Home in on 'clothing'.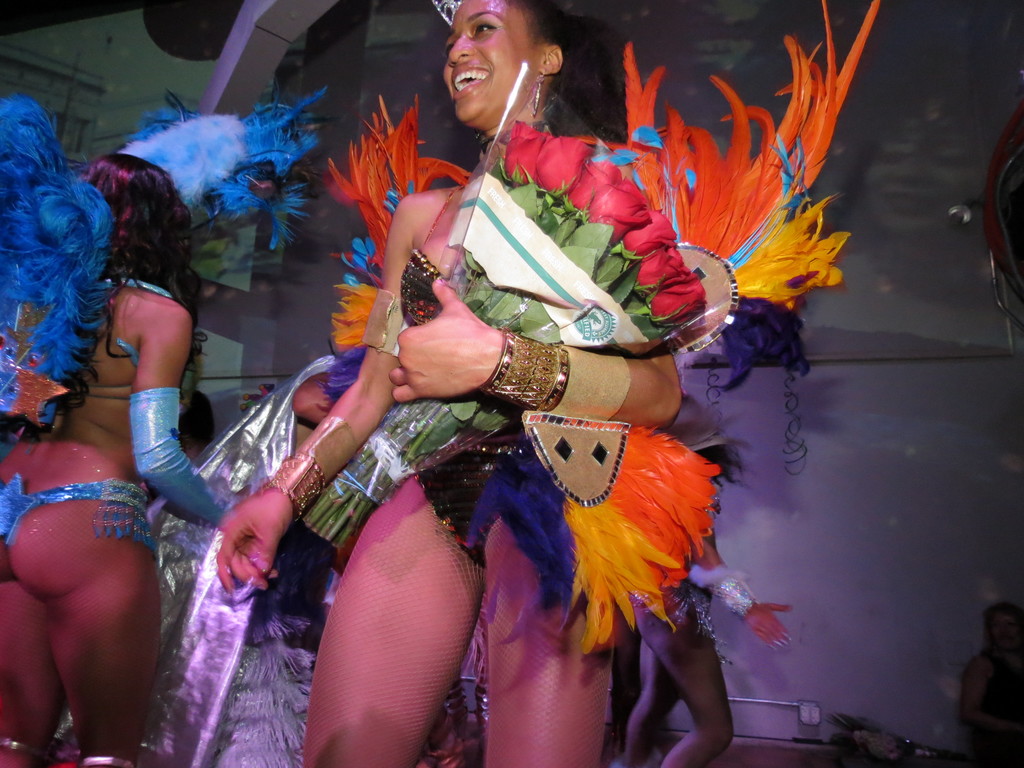
Homed in at 6/475/155/554.
